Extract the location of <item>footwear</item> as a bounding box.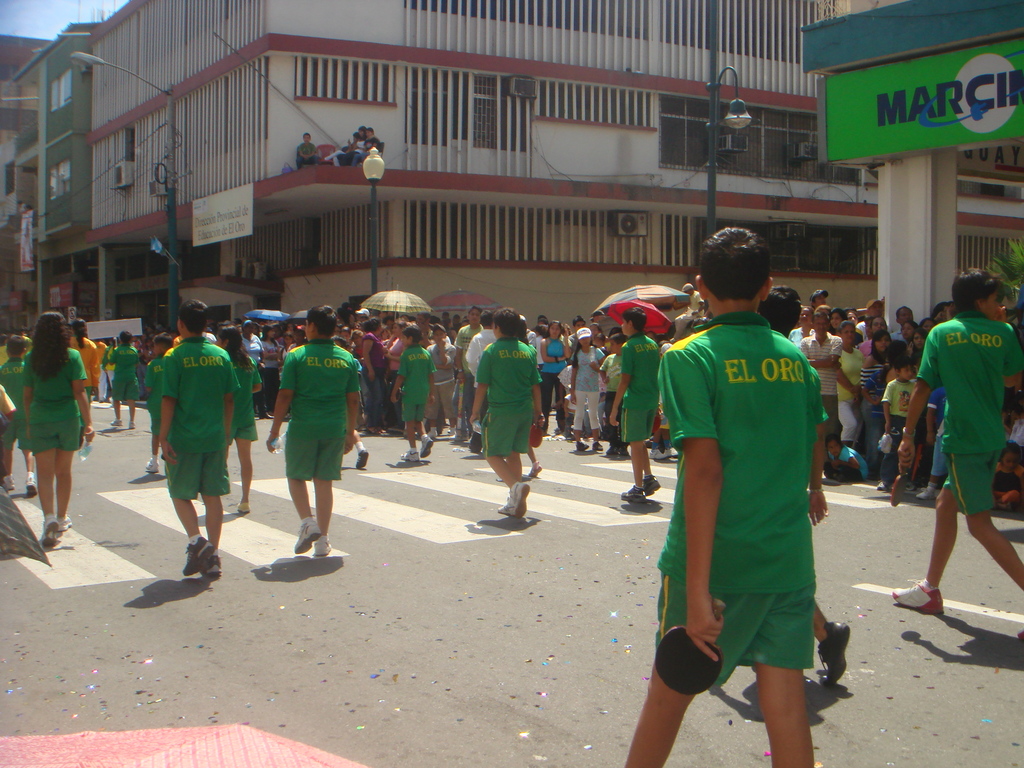
355:449:371:476.
